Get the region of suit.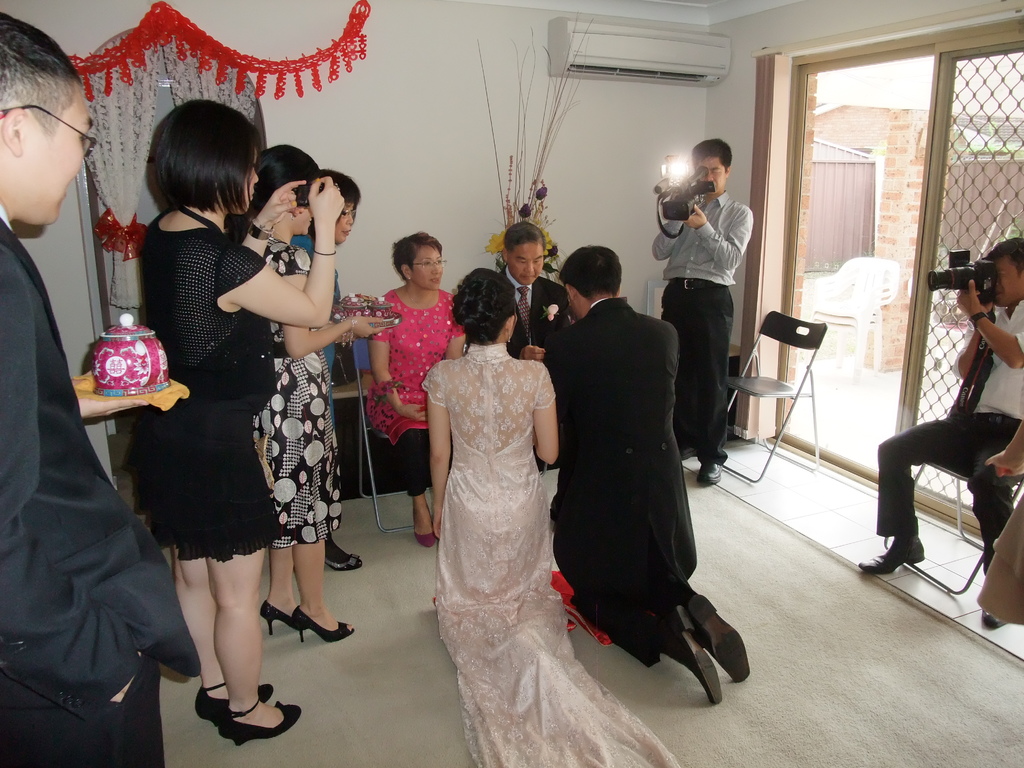
region(541, 289, 698, 668).
